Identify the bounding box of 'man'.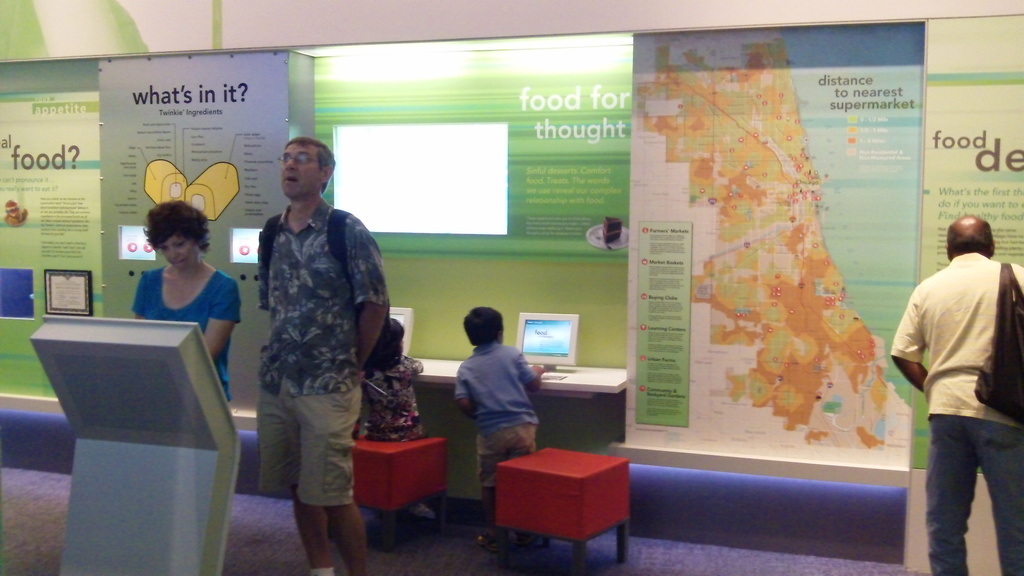
[250, 130, 388, 575].
